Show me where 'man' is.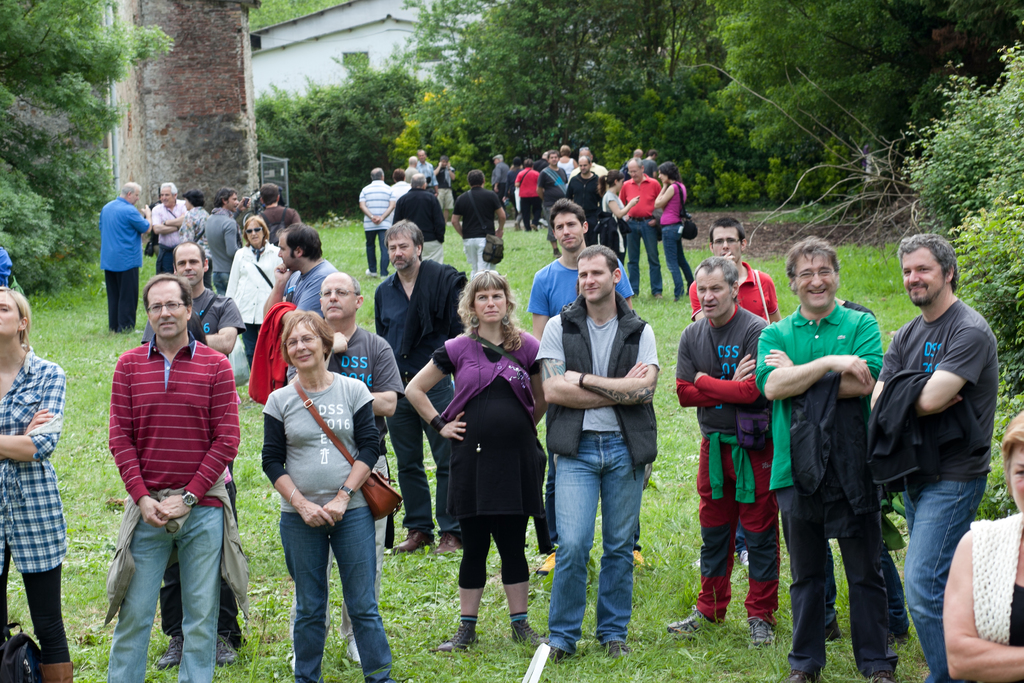
'man' is at box=[205, 189, 241, 292].
